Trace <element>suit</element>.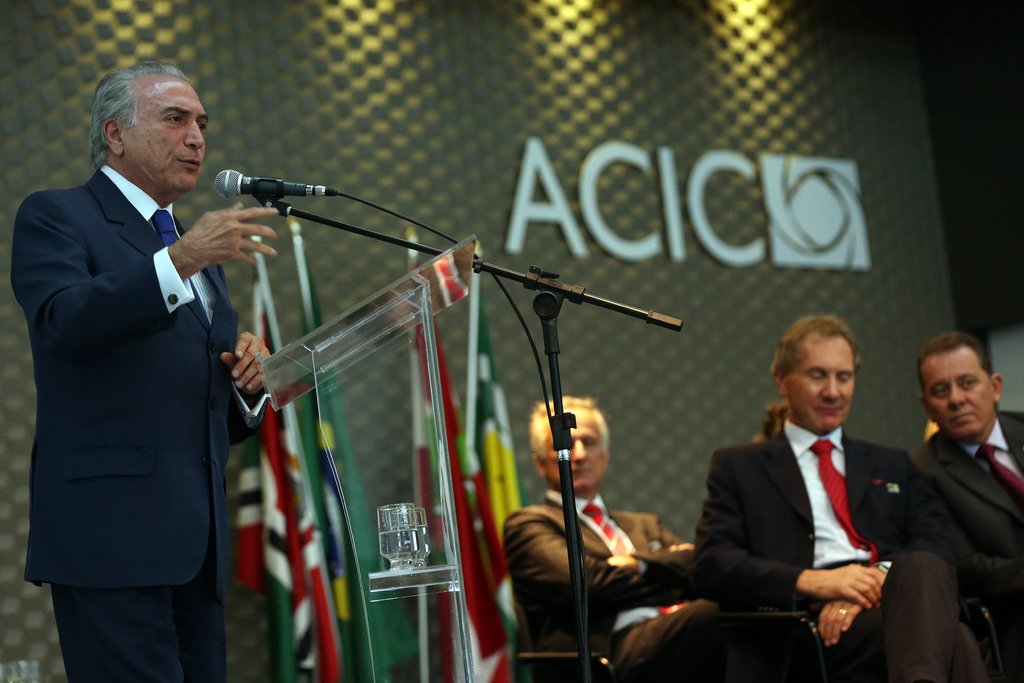
Traced to locate(686, 415, 996, 682).
